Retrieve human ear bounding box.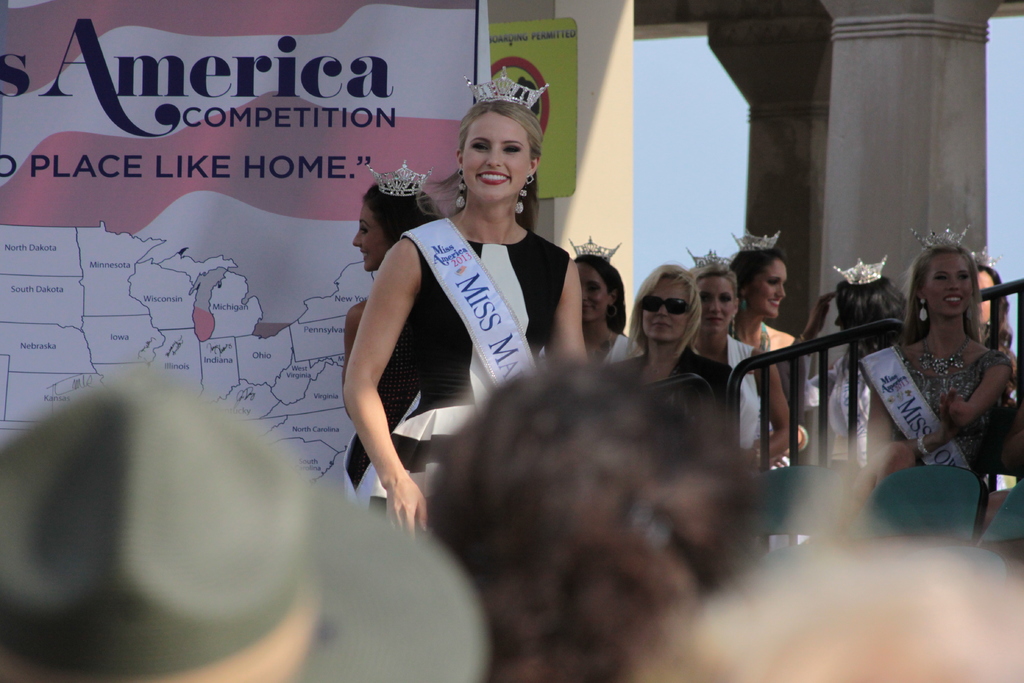
Bounding box: {"left": 609, "top": 288, "right": 620, "bottom": 304}.
